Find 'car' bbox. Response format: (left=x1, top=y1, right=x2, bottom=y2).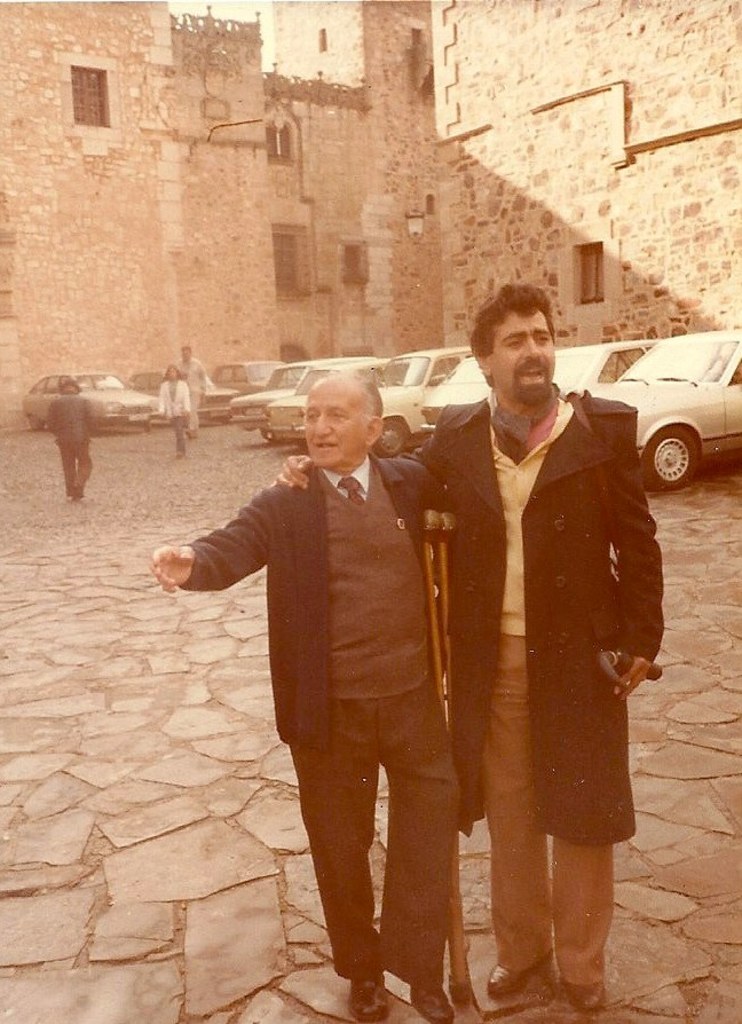
(left=589, top=331, right=741, bottom=482).
